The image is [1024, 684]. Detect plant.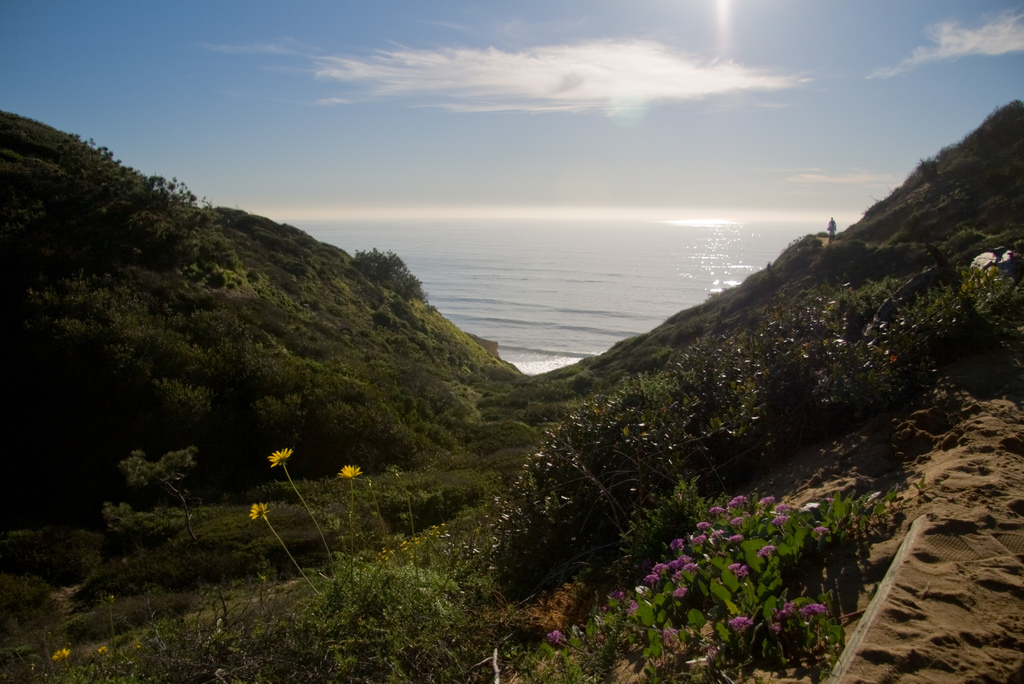
Detection: <box>115,442,204,544</box>.
